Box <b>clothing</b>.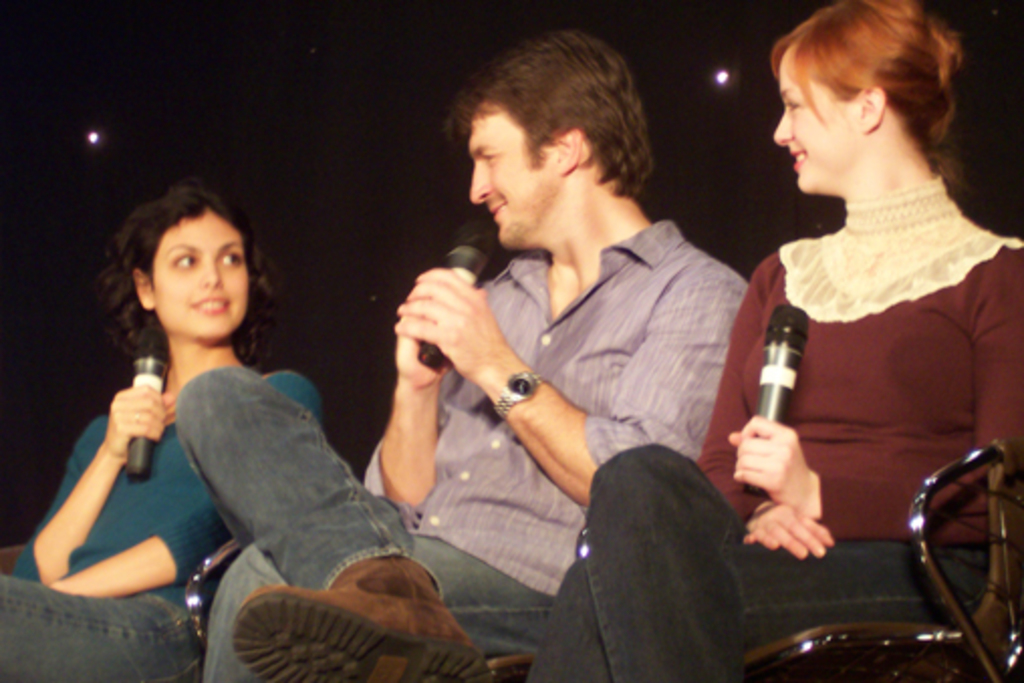
0:367:316:681.
